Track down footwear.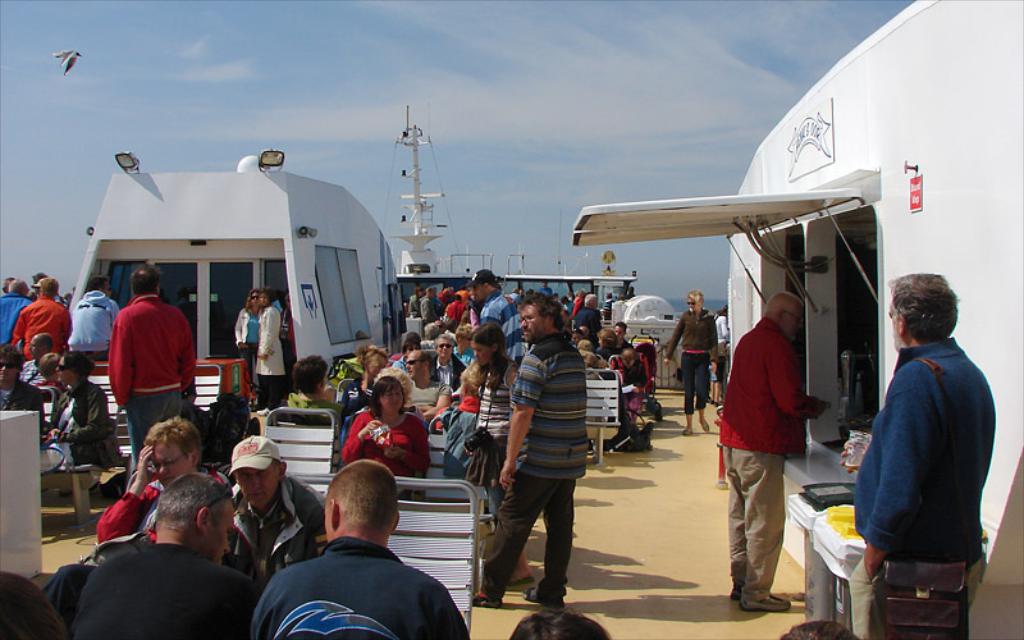
Tracked to box=[742, 593, 788, 616].
